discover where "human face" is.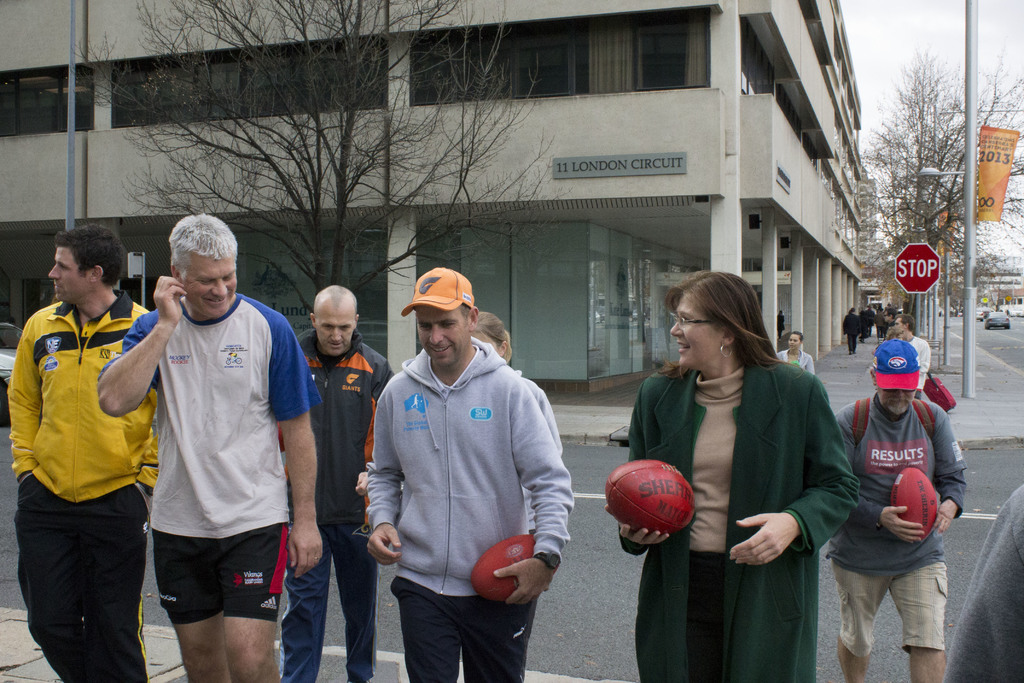
Discovered at select_region(673, 298, 722, 369).
